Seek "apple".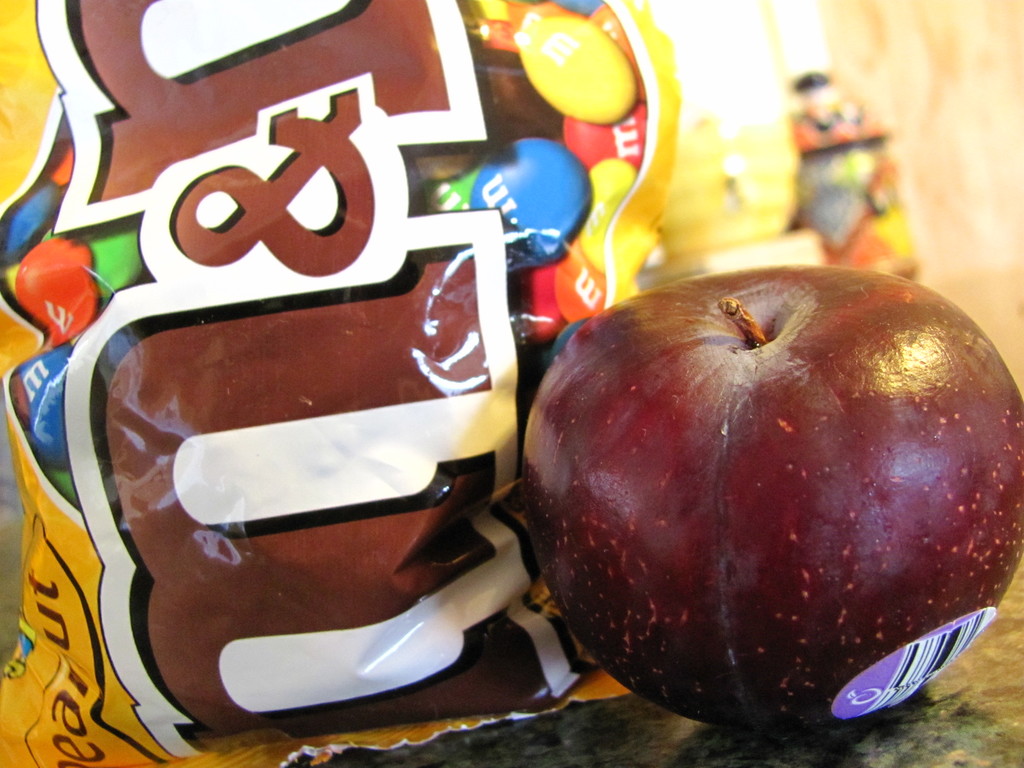
(left=522, top=263, right=1023, bottom=735).
